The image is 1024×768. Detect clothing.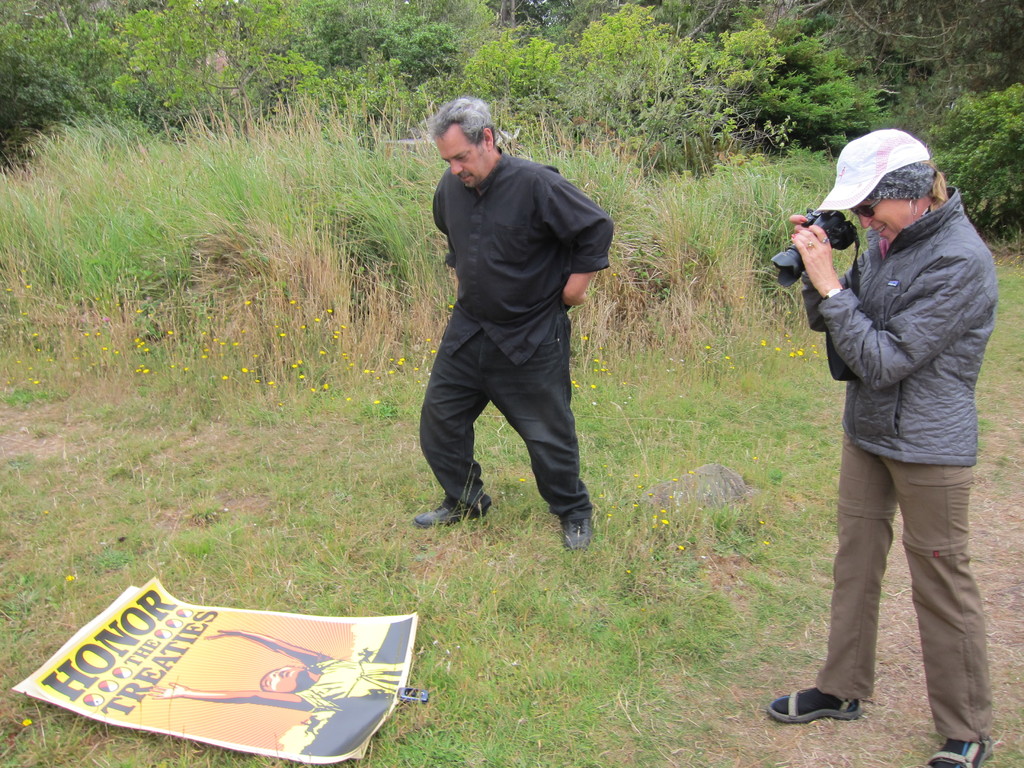
Detection: Rect(420, 147, 615, 522).
